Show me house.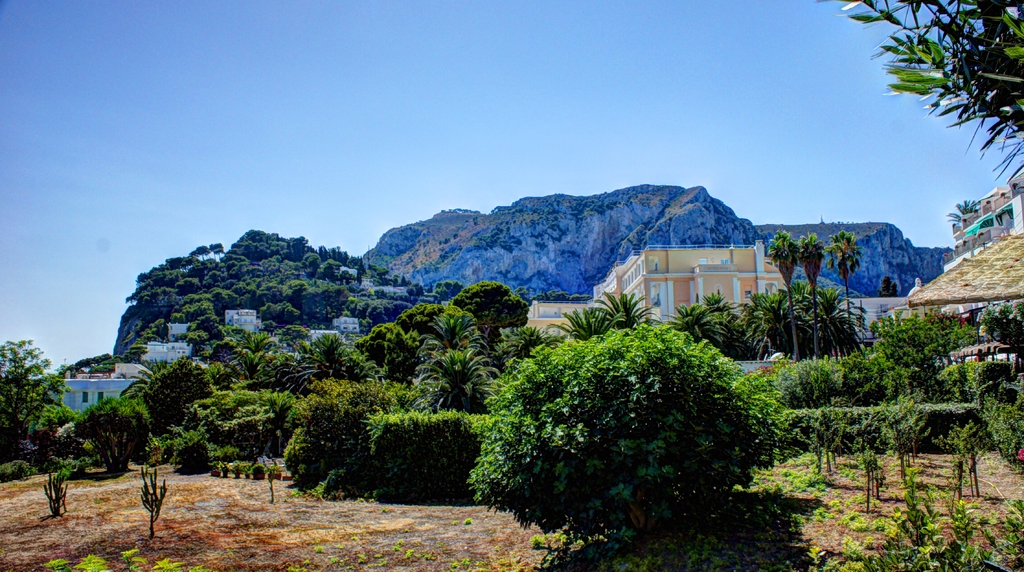
house is here: crop(163, 309, 202, 346).
